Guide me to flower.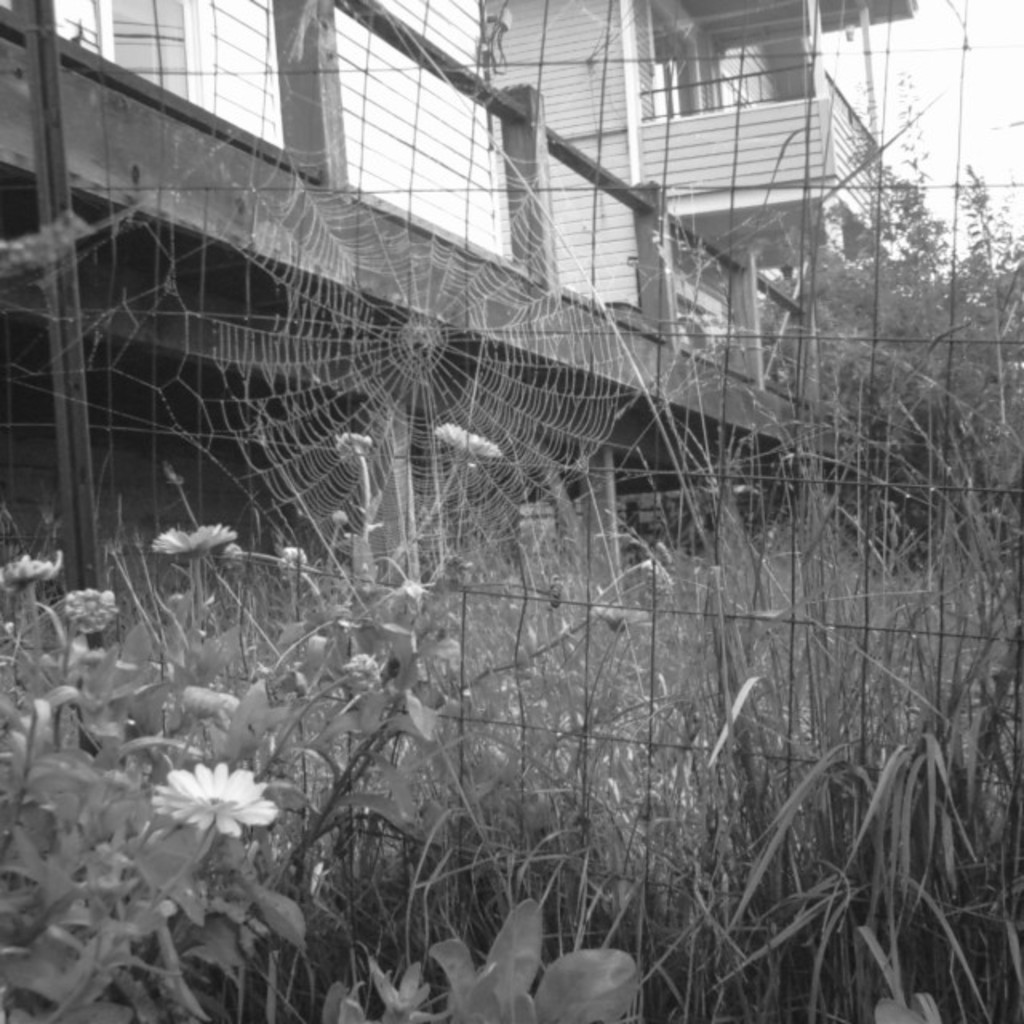
Guidance: (x1=429, y1=419, x2=502, y2=461).
